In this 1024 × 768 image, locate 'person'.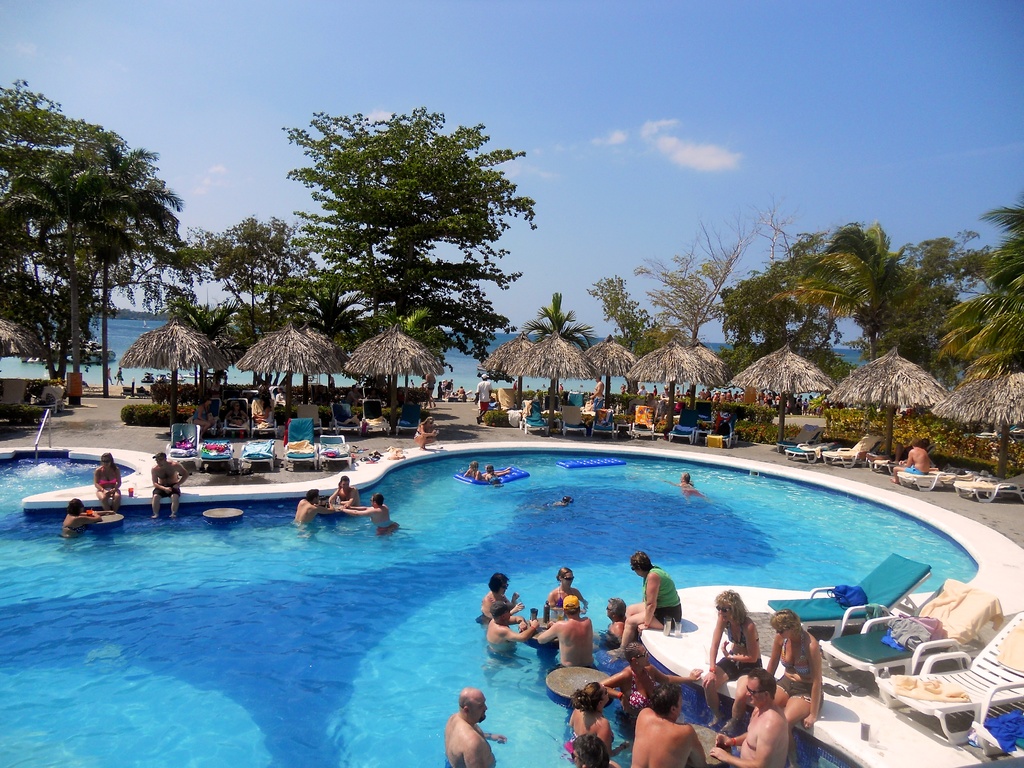
Bounding box: 152 451 189 518.
